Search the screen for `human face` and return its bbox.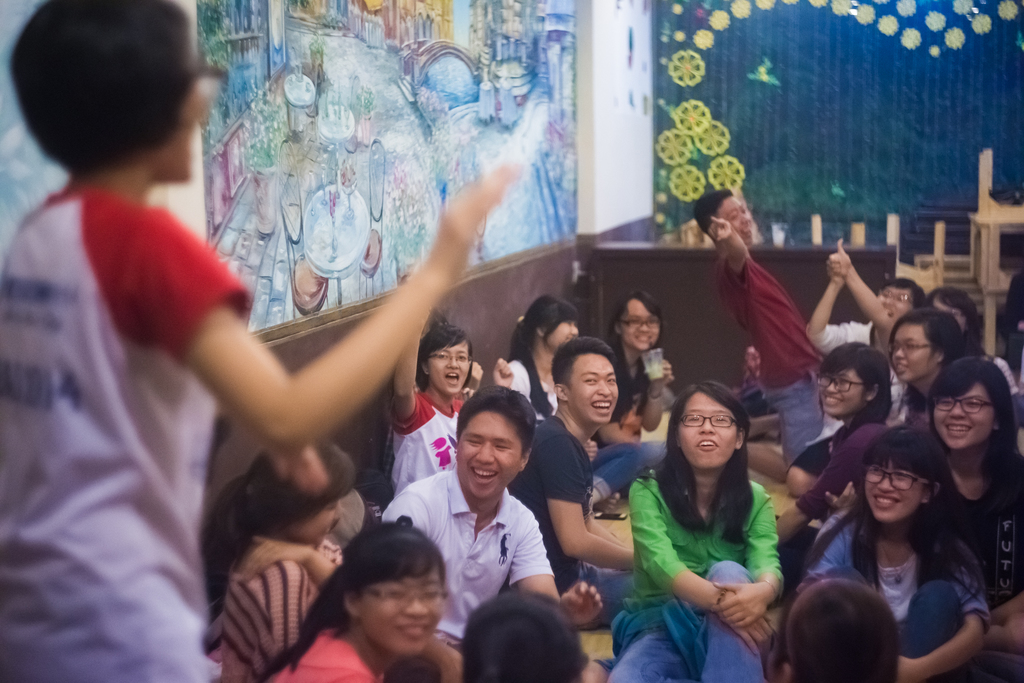
Found: crop(819, 369, 863, 415).
